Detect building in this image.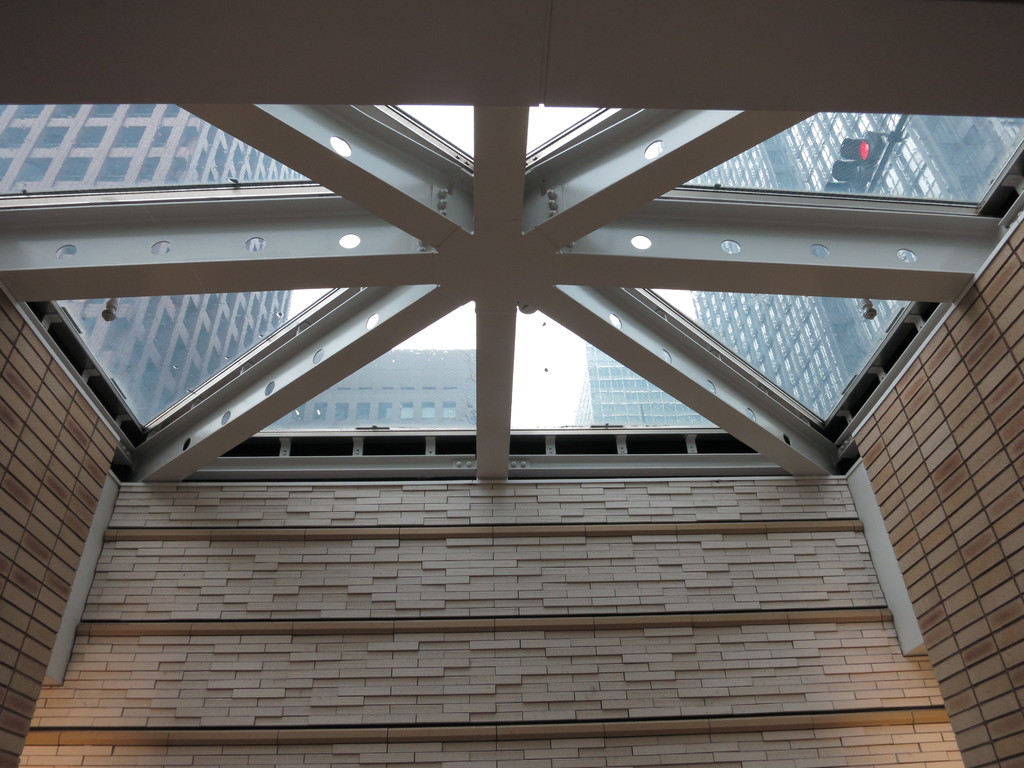
Detection: x1=1 y1=101 x2=477 y2=424.
